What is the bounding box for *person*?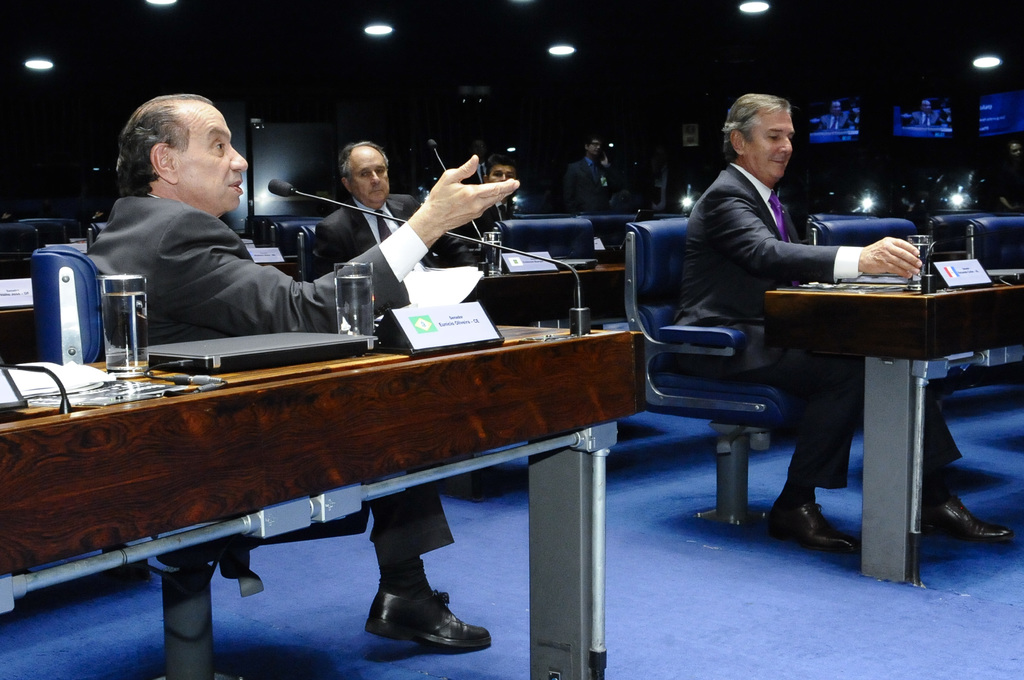
detection(89, 97, 524, 649).
